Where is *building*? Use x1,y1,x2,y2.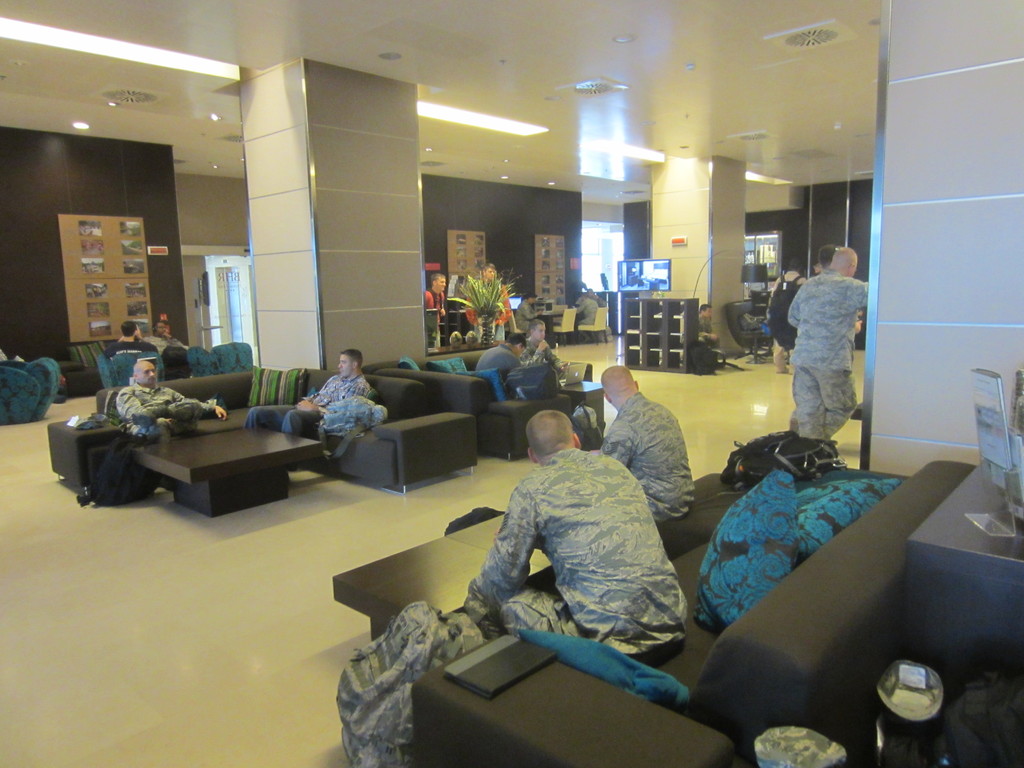
0,0,1023,767.
